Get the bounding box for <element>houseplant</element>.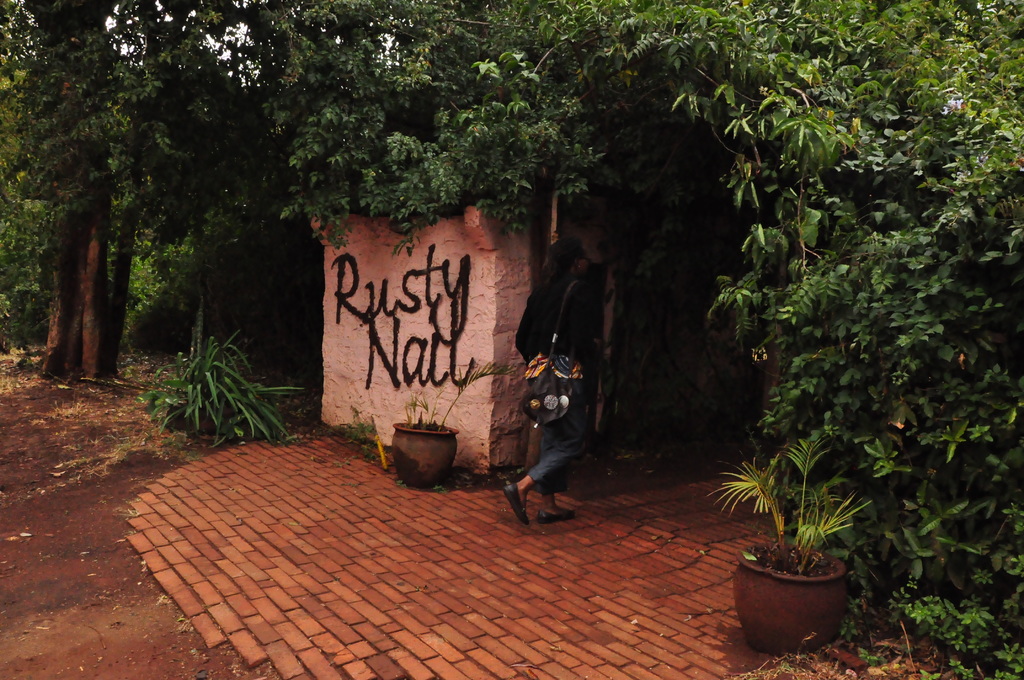
box=[390, 352, 516, 495].
